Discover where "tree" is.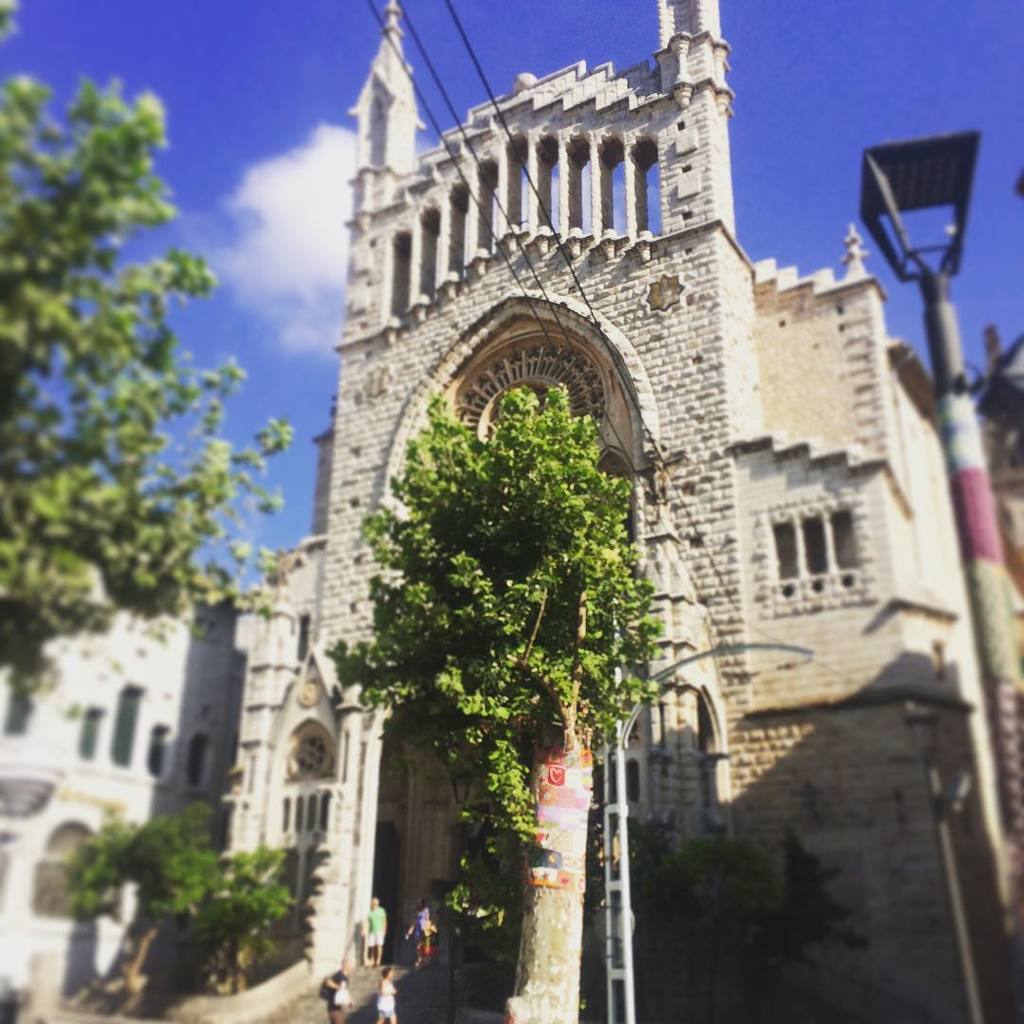
Discovered at box=[0, 0, 281, 667].
